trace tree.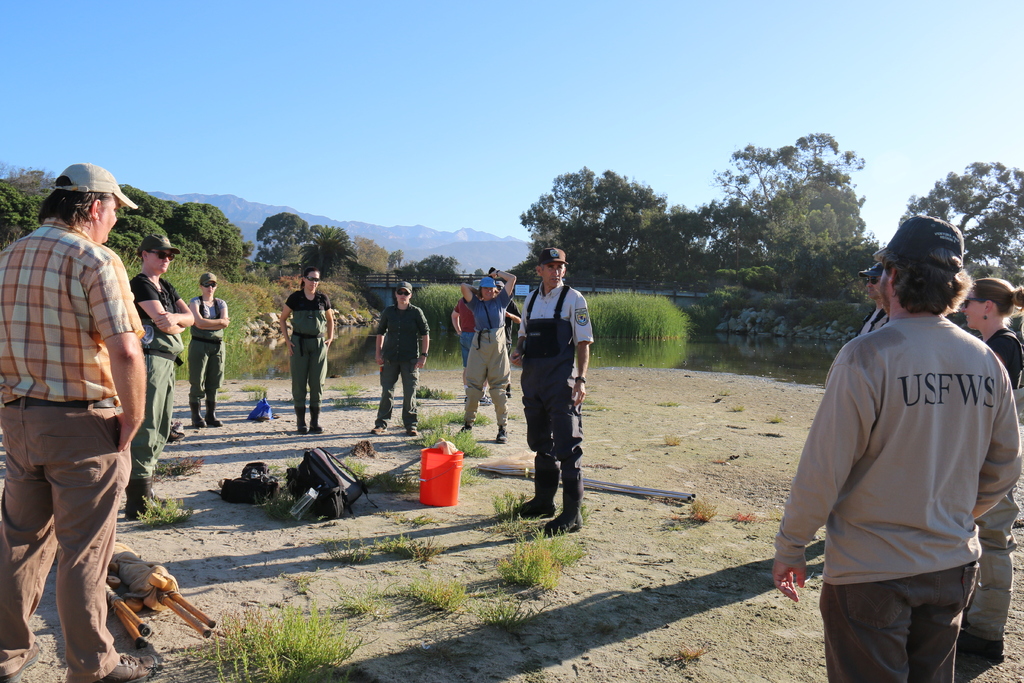
Traced to {"x1": 353, "y1": 231, "x2": 388, "y2": 284}.
